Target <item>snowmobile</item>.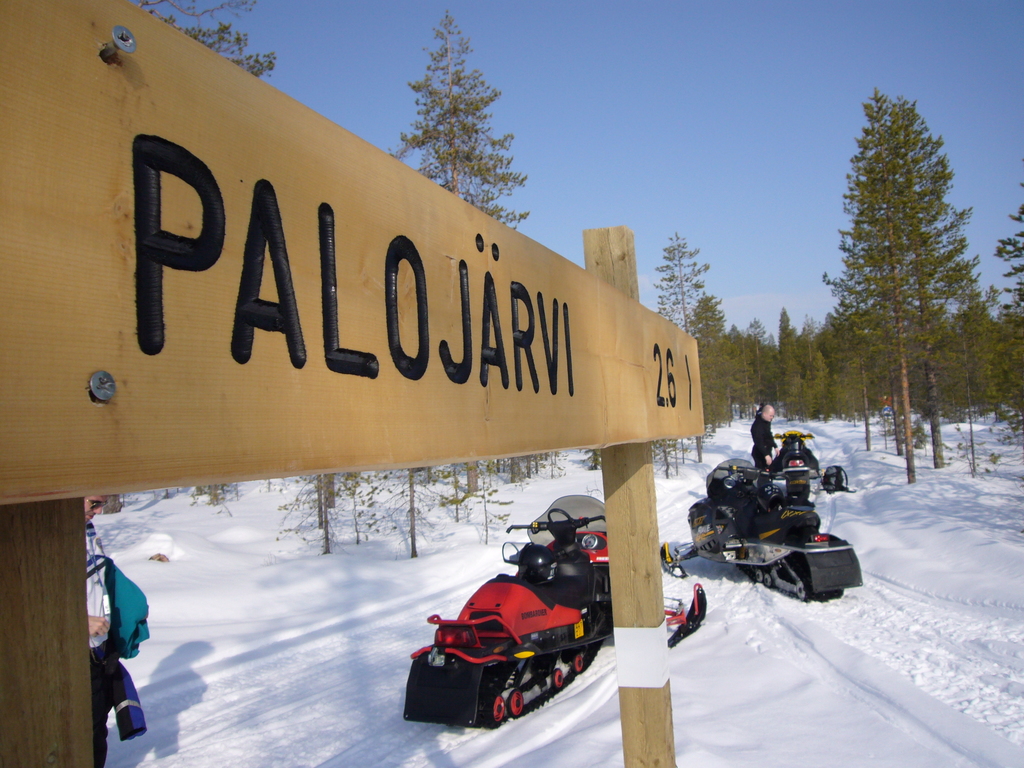
Target region: 401 488 708 726.
